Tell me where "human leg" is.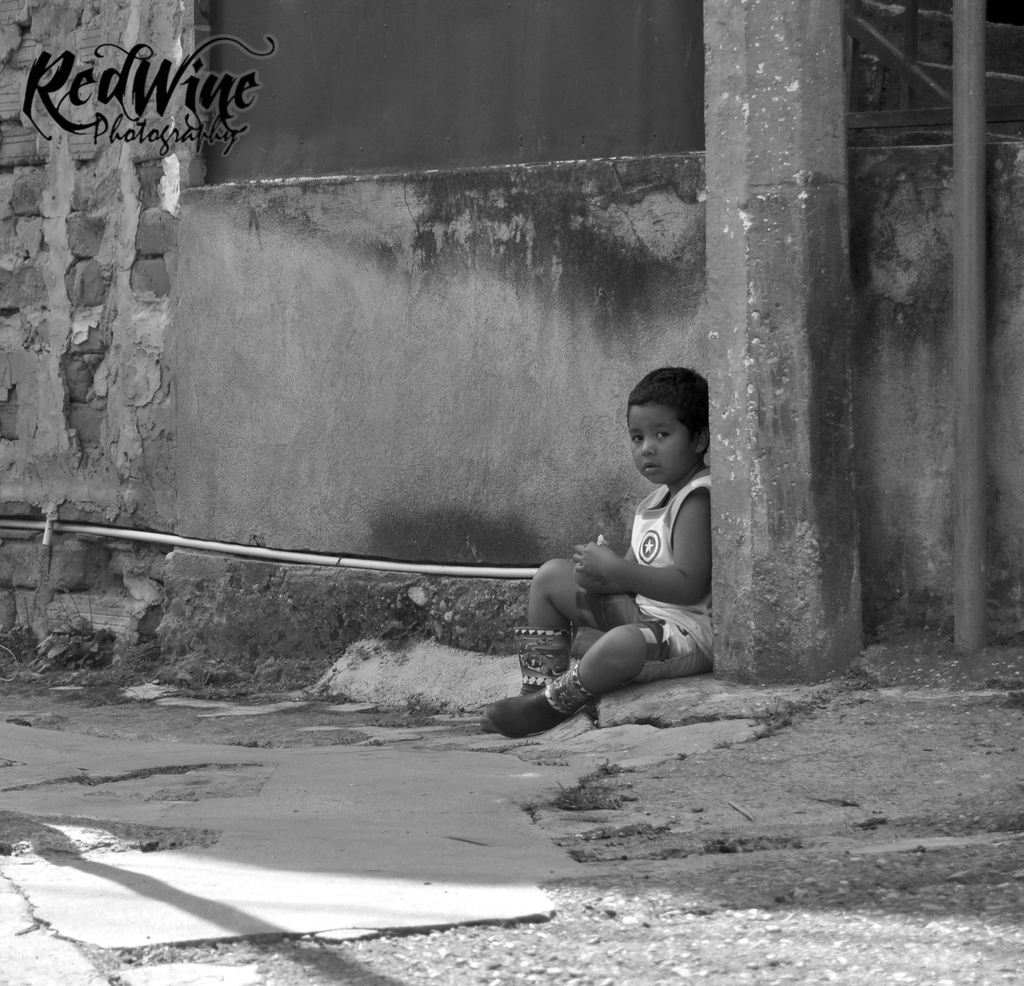
"human leg" is at left=484, top=612, right=714, bottom=738.
